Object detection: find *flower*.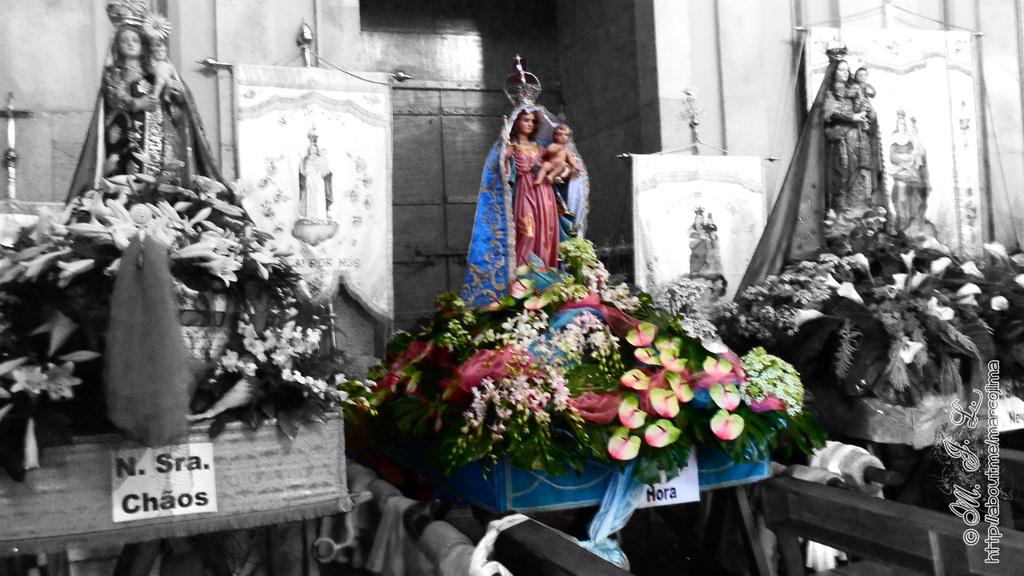
(918, 296, 956, 326).
